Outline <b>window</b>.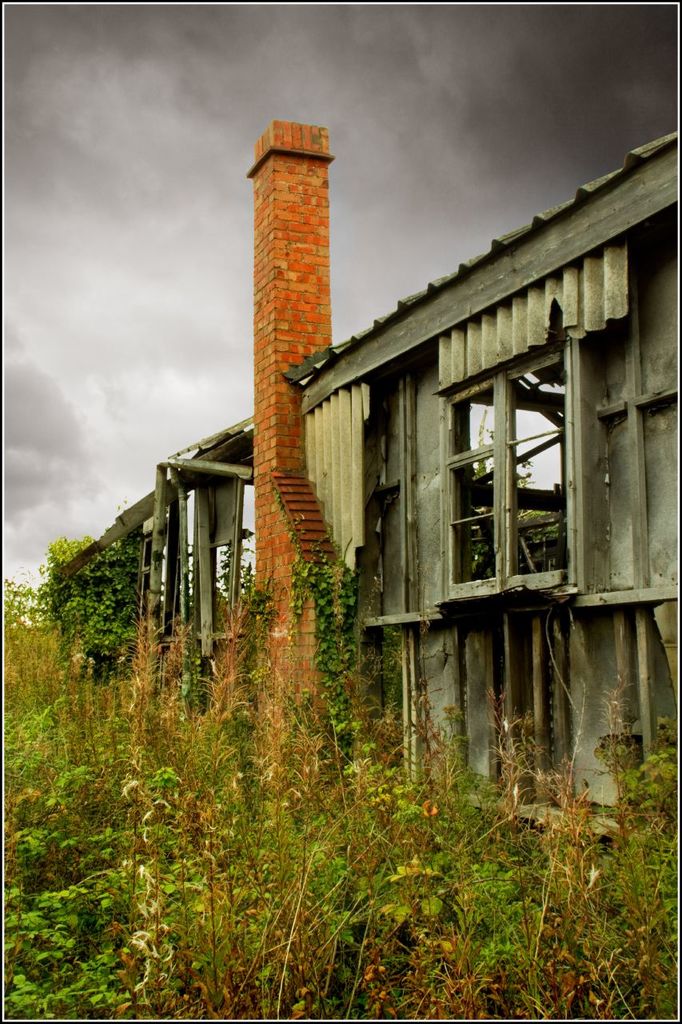
Outline: x1=233, y1=477, x2=265, y2=625.
